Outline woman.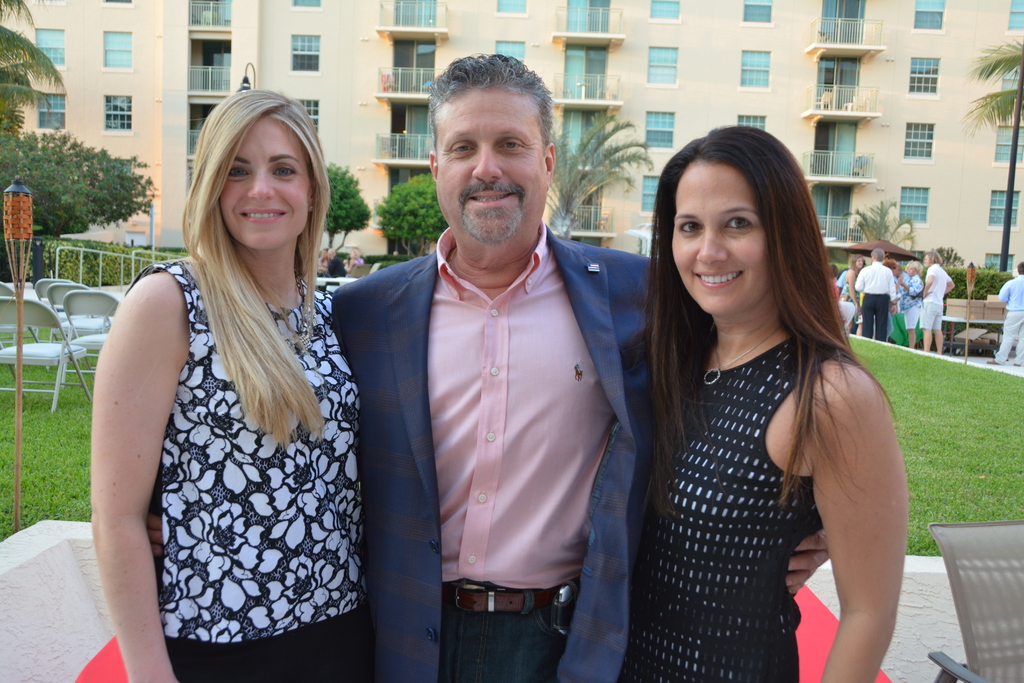
Outline: <box>883,259,905,342</box>.
